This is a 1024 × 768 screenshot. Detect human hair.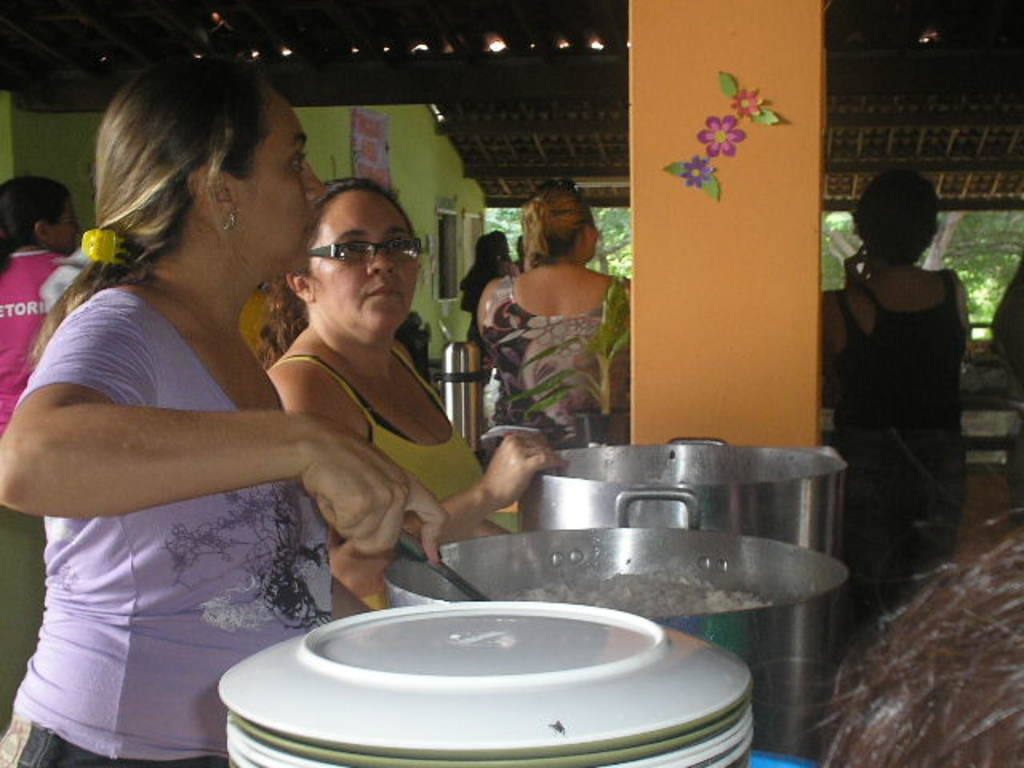
bbox=[70, 59, 301, 357].
